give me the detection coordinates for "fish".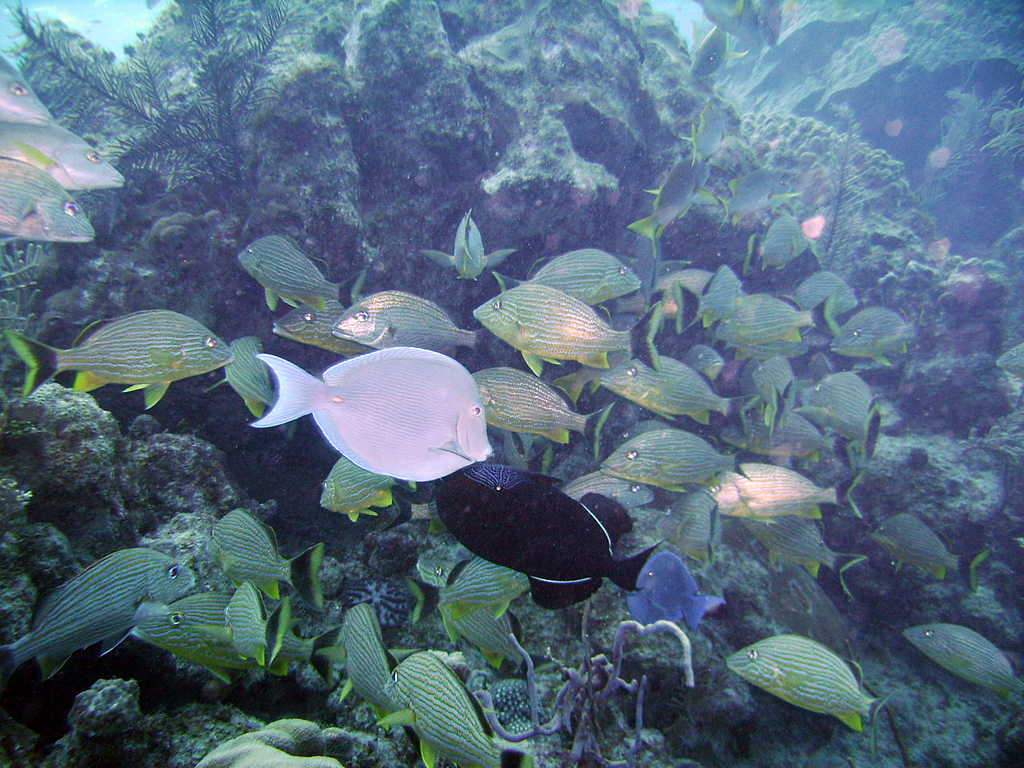
box(478, 278, 658, 335).
